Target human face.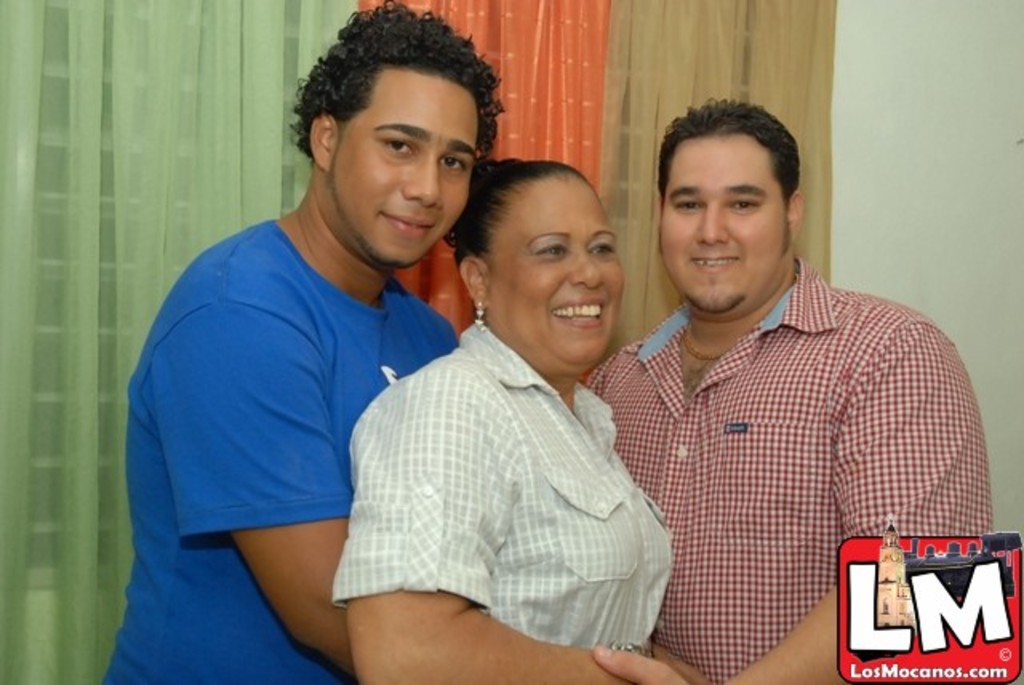
Target region: region(330, 58, 486, 264).
